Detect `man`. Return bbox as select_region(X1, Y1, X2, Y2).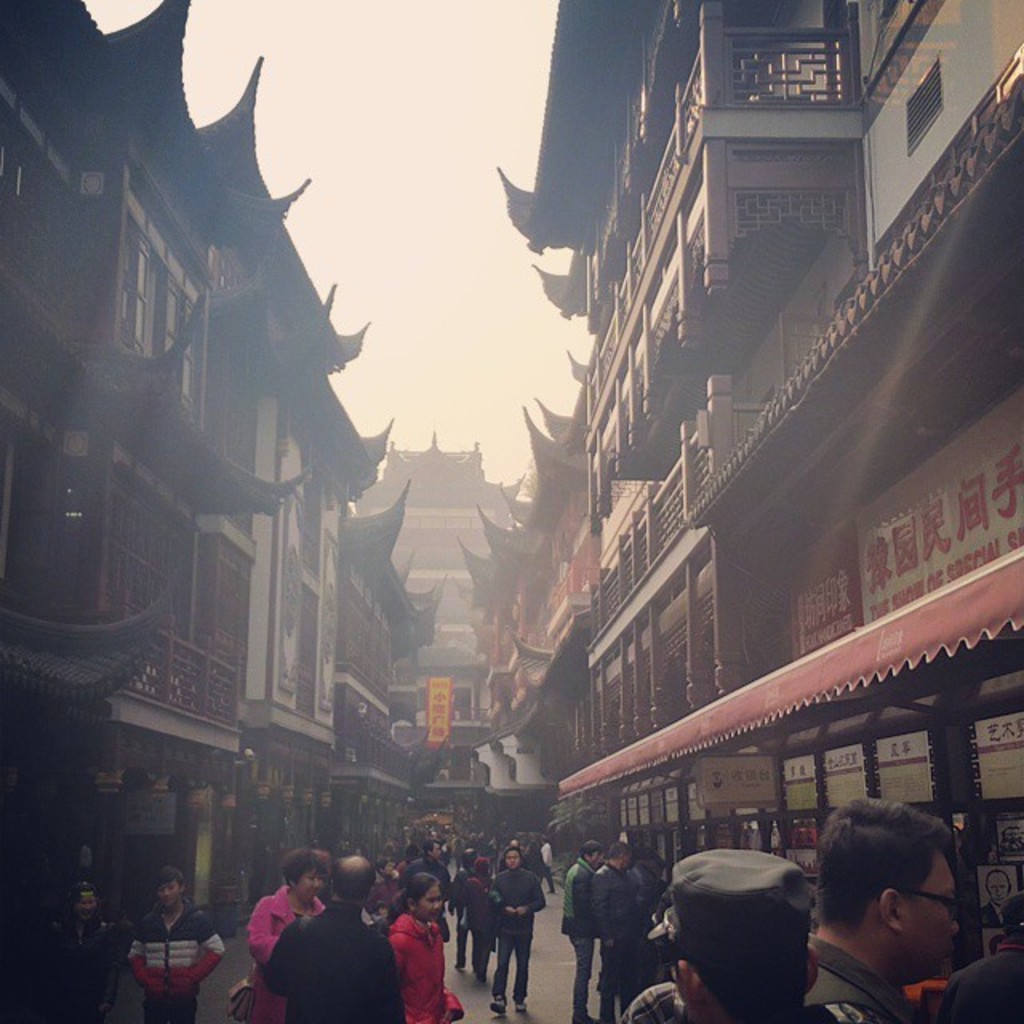
select_region(558, 835, 610, 1022).
